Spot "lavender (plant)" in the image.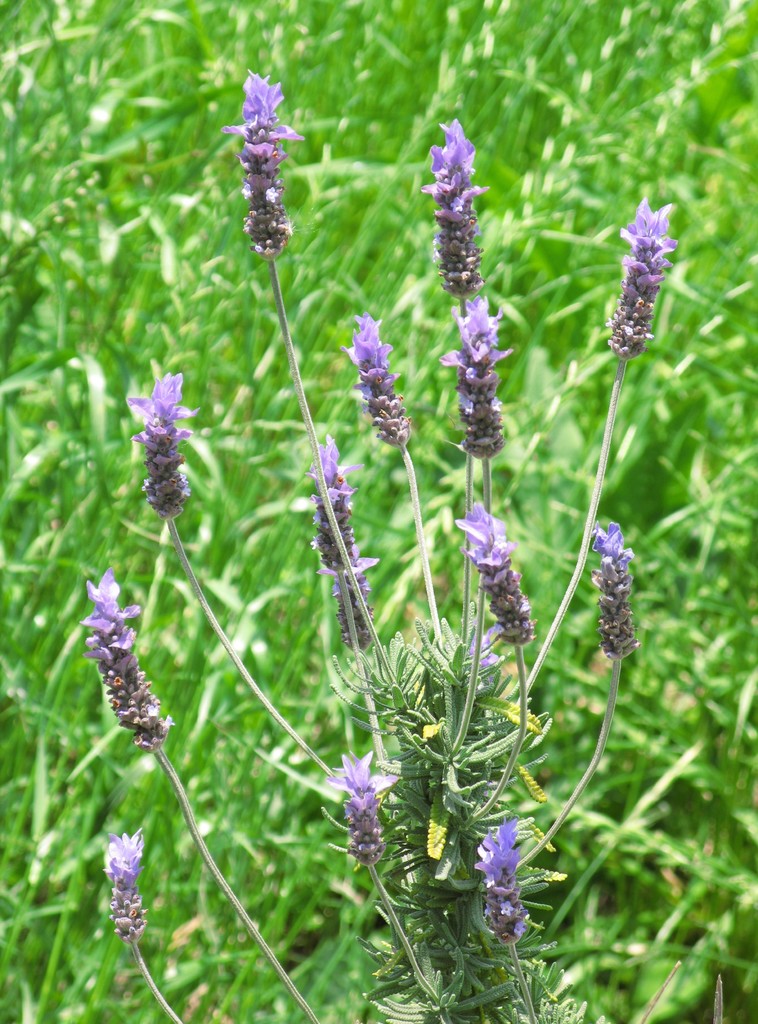
"lavender (plant)" found at BBox(463, 806, 535, 1014).
